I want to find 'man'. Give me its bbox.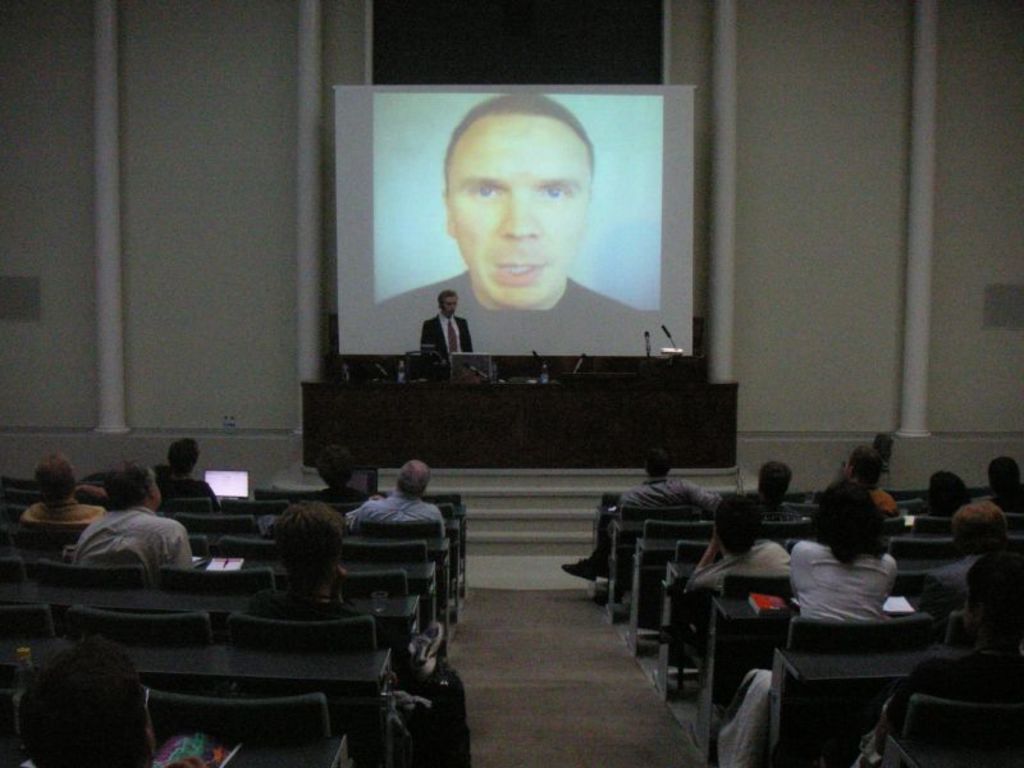
BBox(556, 449, 698, 590).
